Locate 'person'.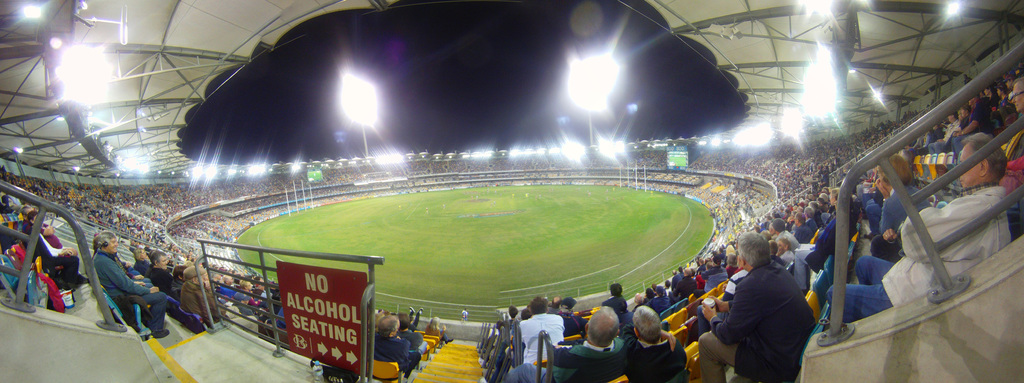
Bounding box: bbox=[998, 81, 1011, 111].
